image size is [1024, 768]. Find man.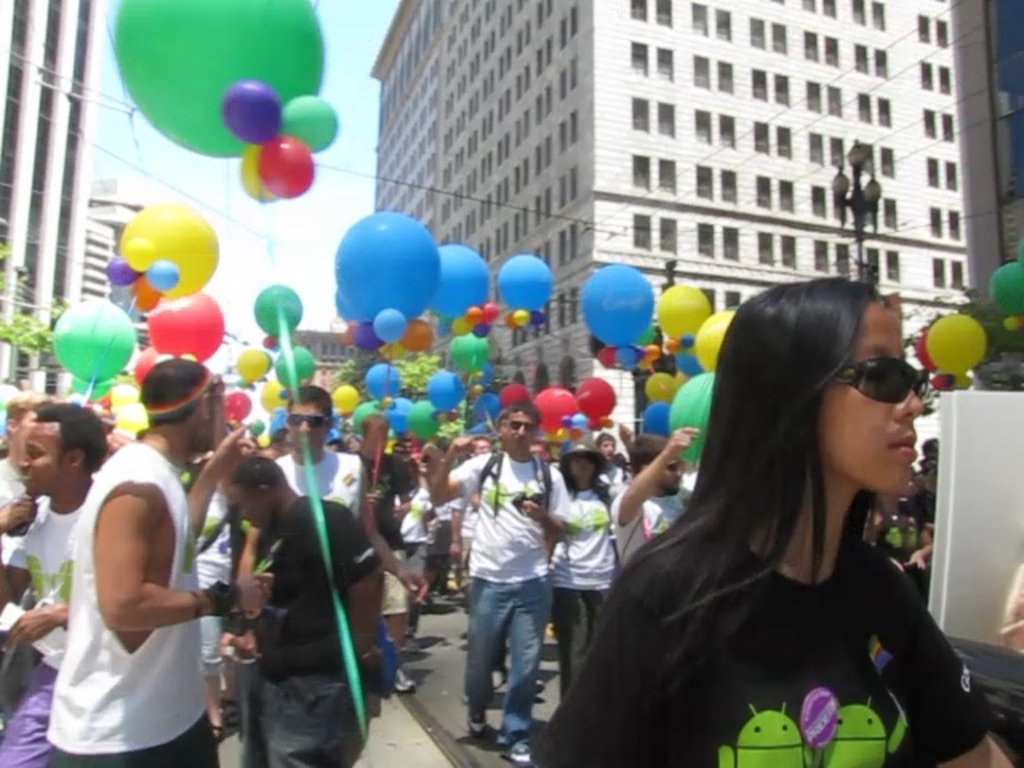
Rect(611, 418, 701, 570).
